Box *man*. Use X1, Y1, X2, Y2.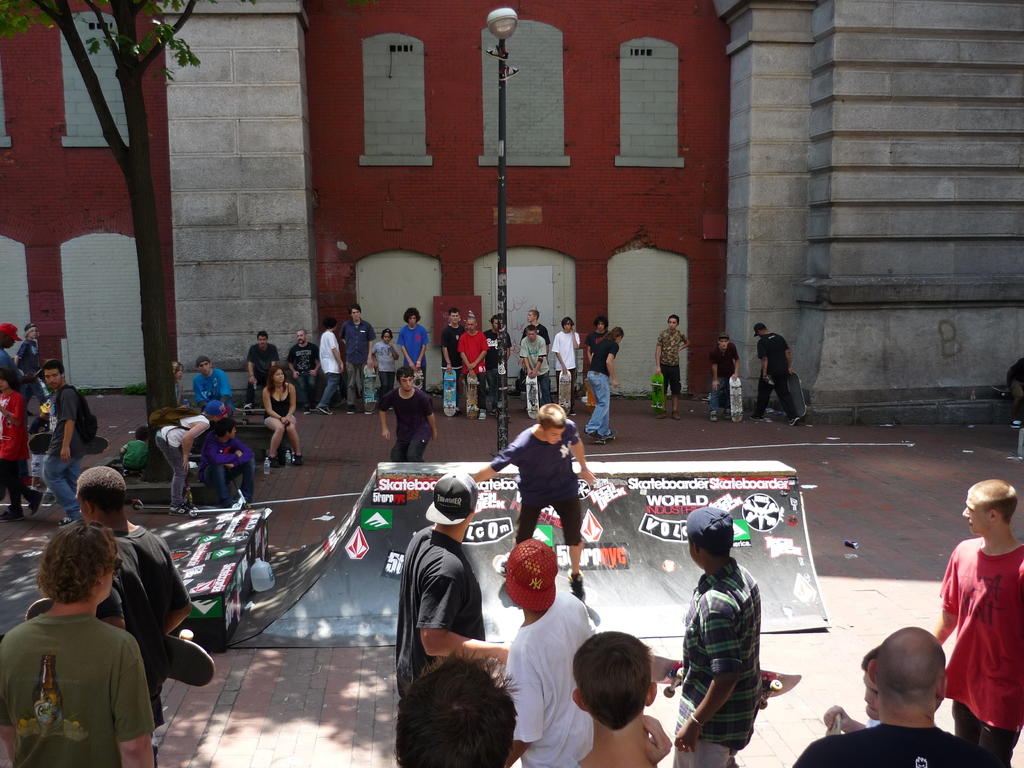
655, 312, 691, 424.
